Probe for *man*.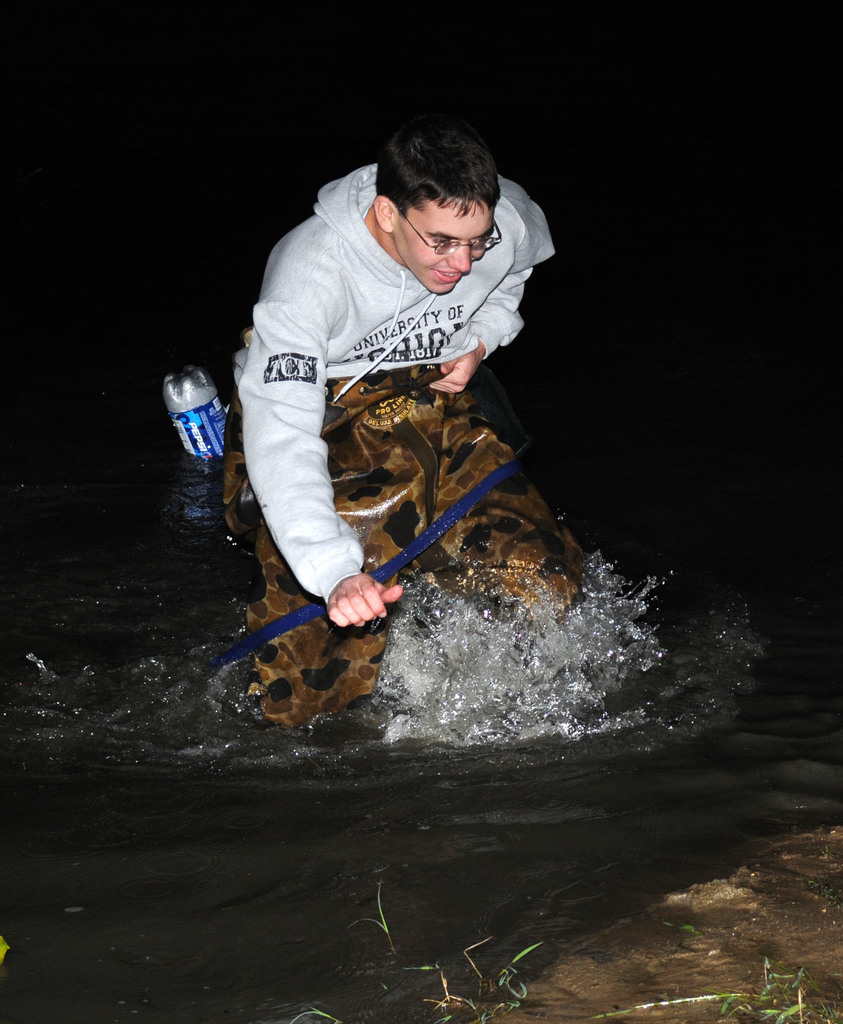
Probe result: [left=237, top=122, right=602, bottom=760].
